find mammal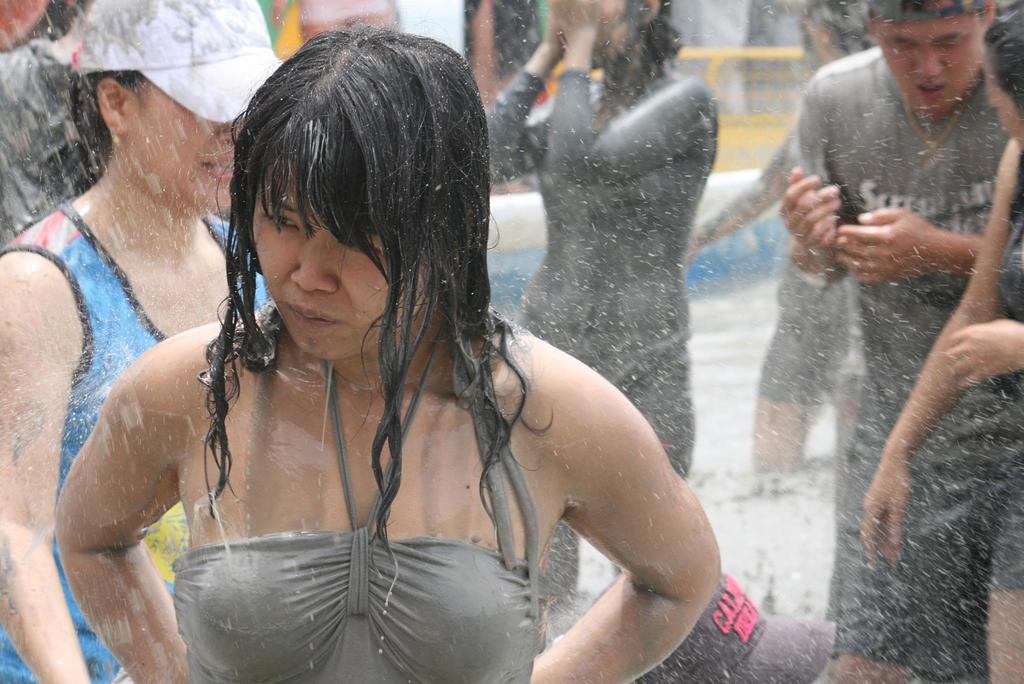
861 0 1023 681
